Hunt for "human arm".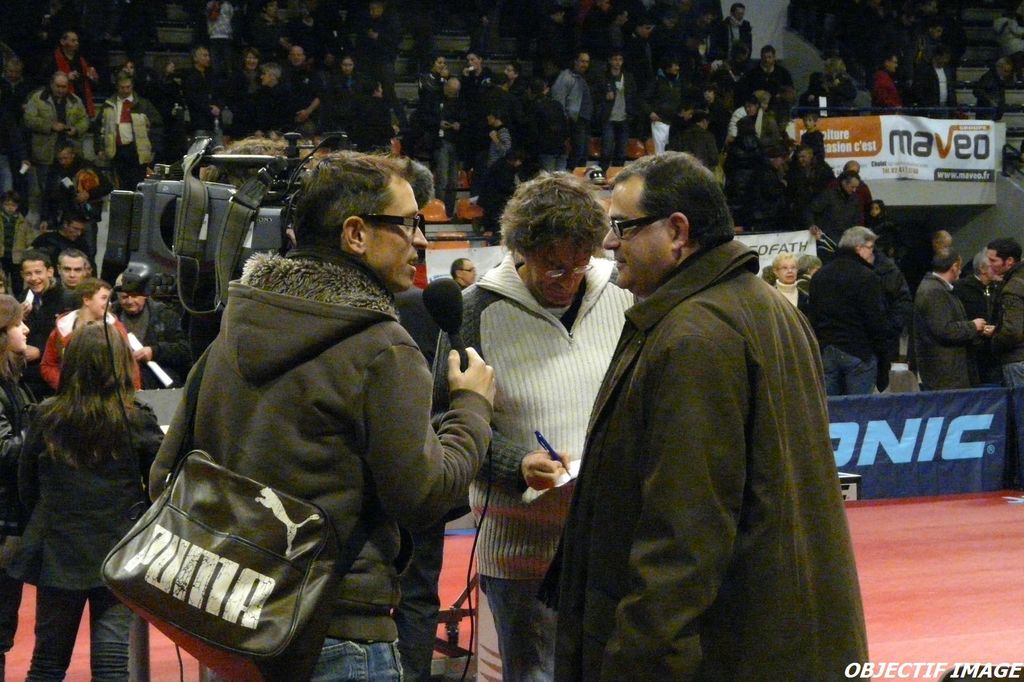
Hunted down at (21,99,65,138).
